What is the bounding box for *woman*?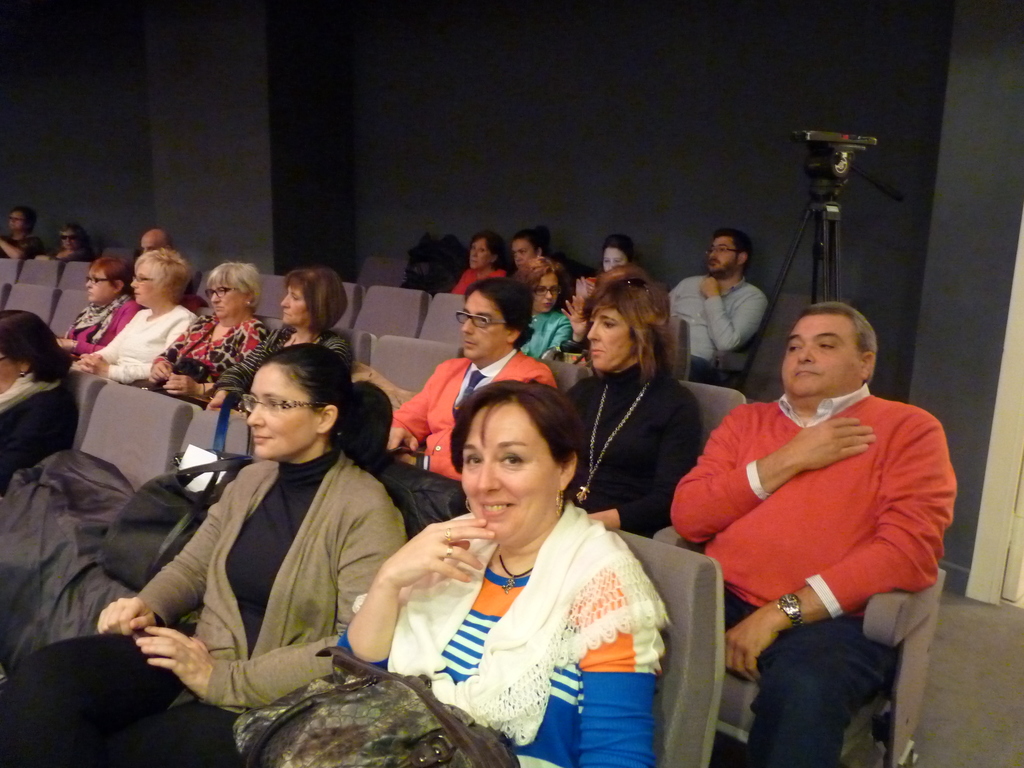
{"x1": 72, "y1": 246, "x2": 196, "y2": 382}.
